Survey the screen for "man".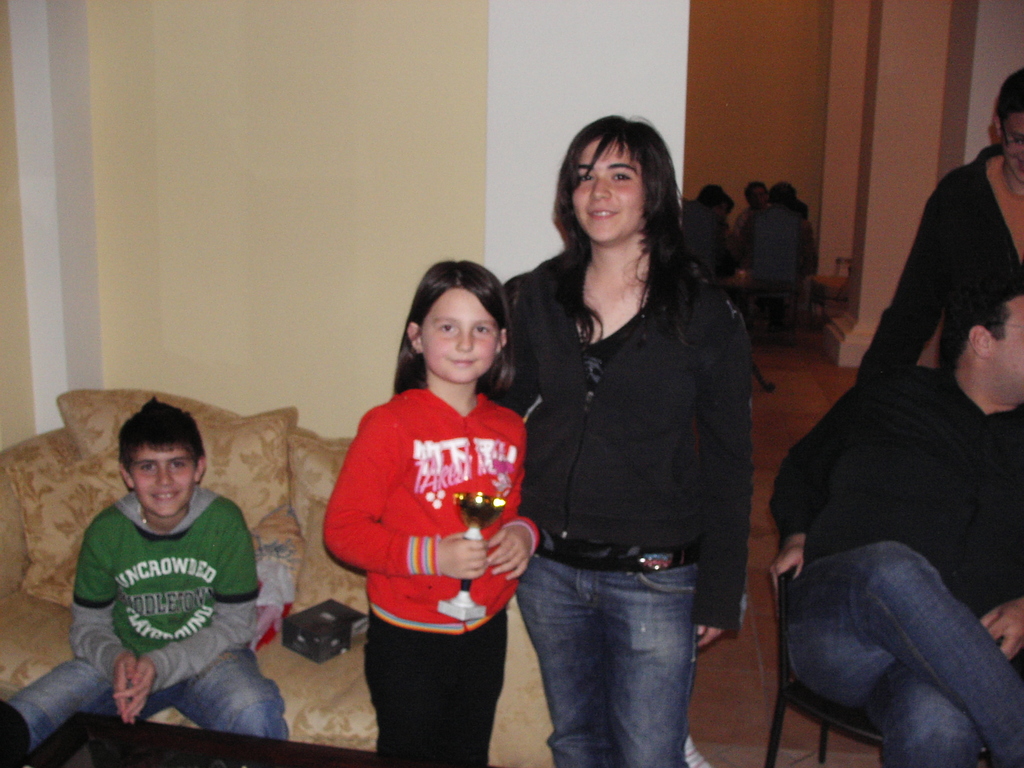
Survey found: (734,178,766,240).
